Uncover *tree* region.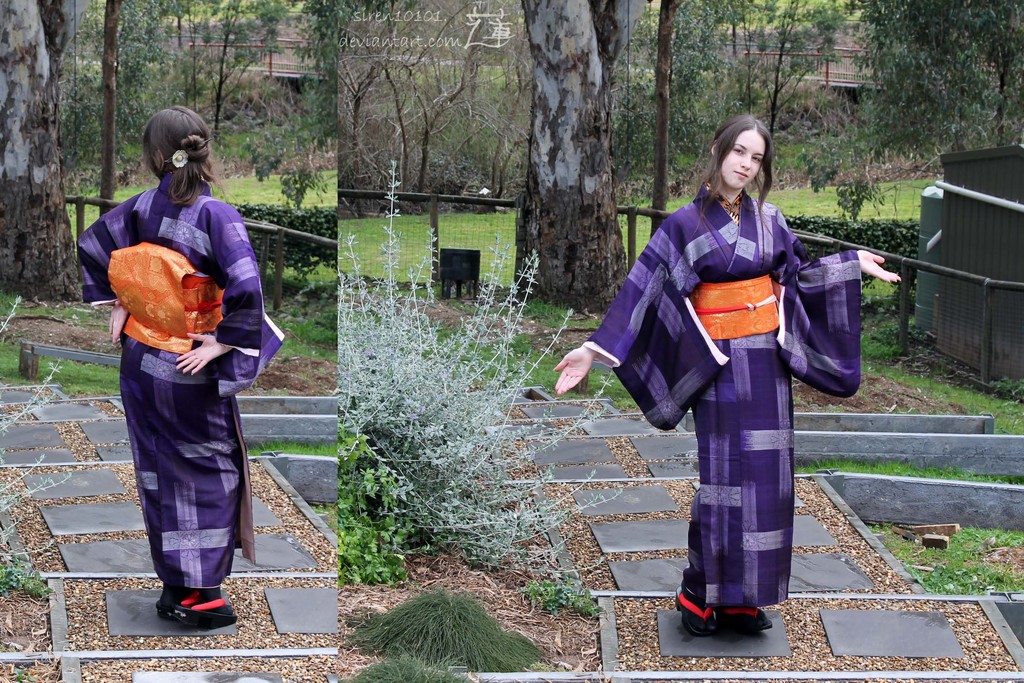
Uncovered: 0:0:87:299.
